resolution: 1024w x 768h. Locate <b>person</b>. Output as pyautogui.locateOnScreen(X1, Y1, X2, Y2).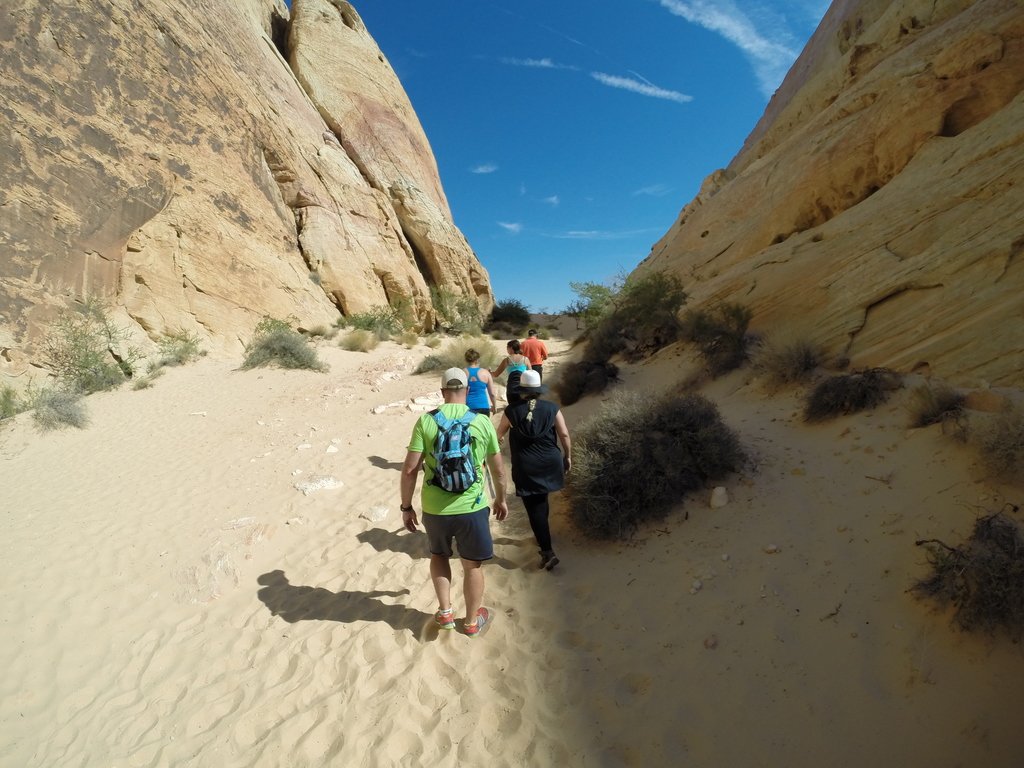
pyautogui.locateOnScreen(499, 367, 571, 569).
